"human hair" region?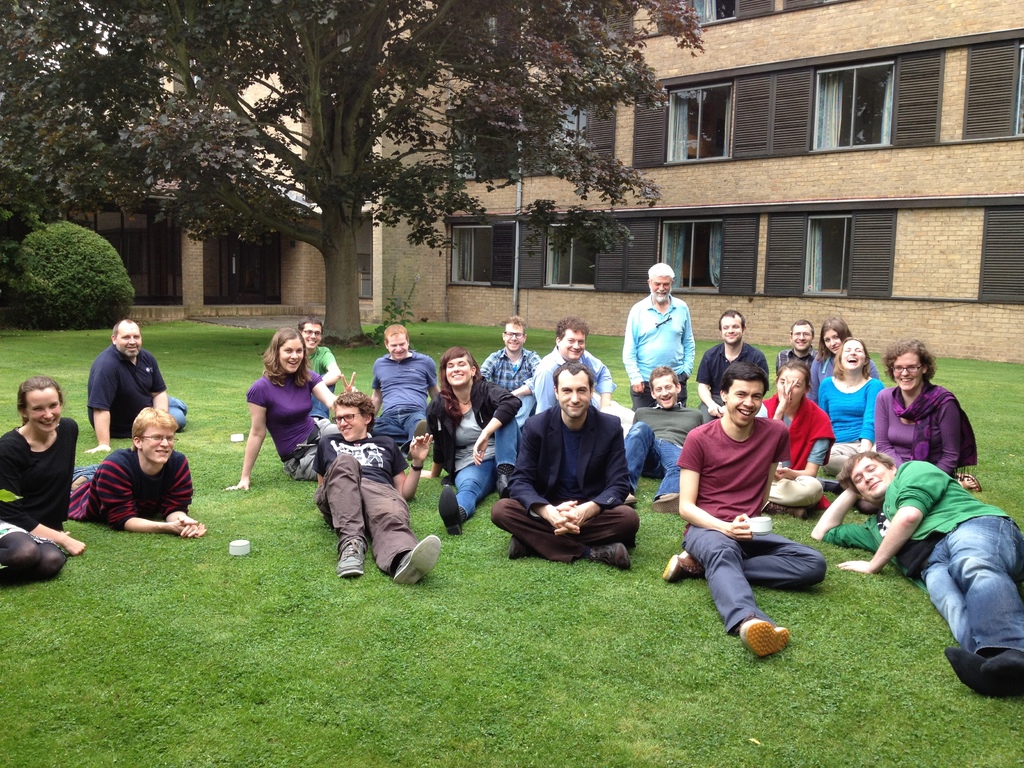
504,315,527,335
